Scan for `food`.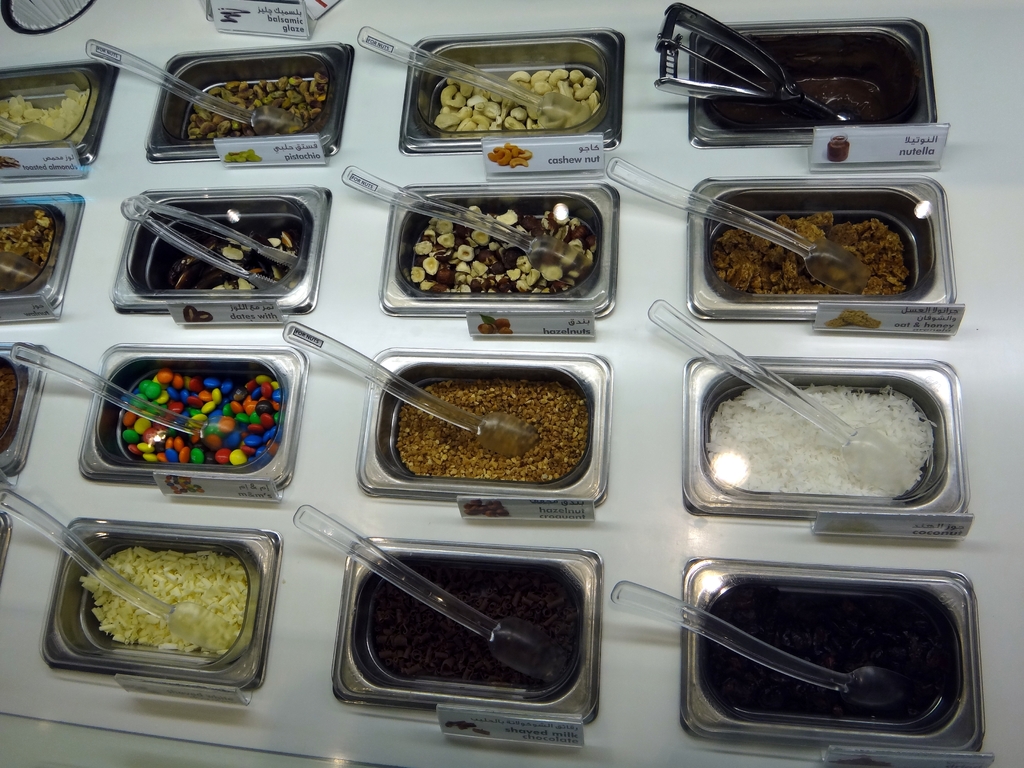
Scan result: rect(435, 72, 606, 130).
